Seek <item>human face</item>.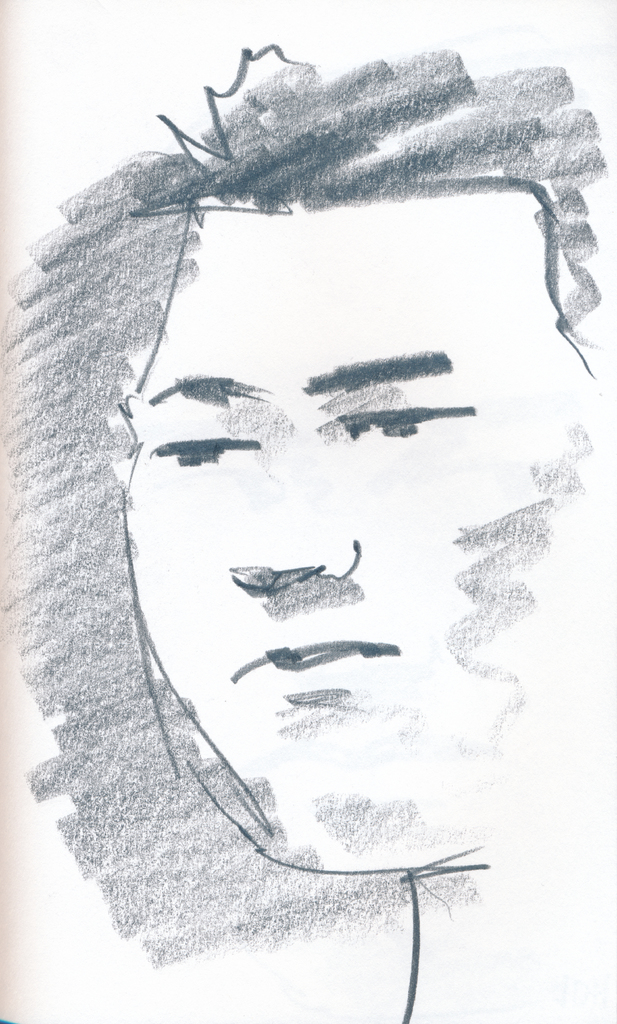
{"left": 118, "top": 193, "right": 593, "bottom": 867}.
